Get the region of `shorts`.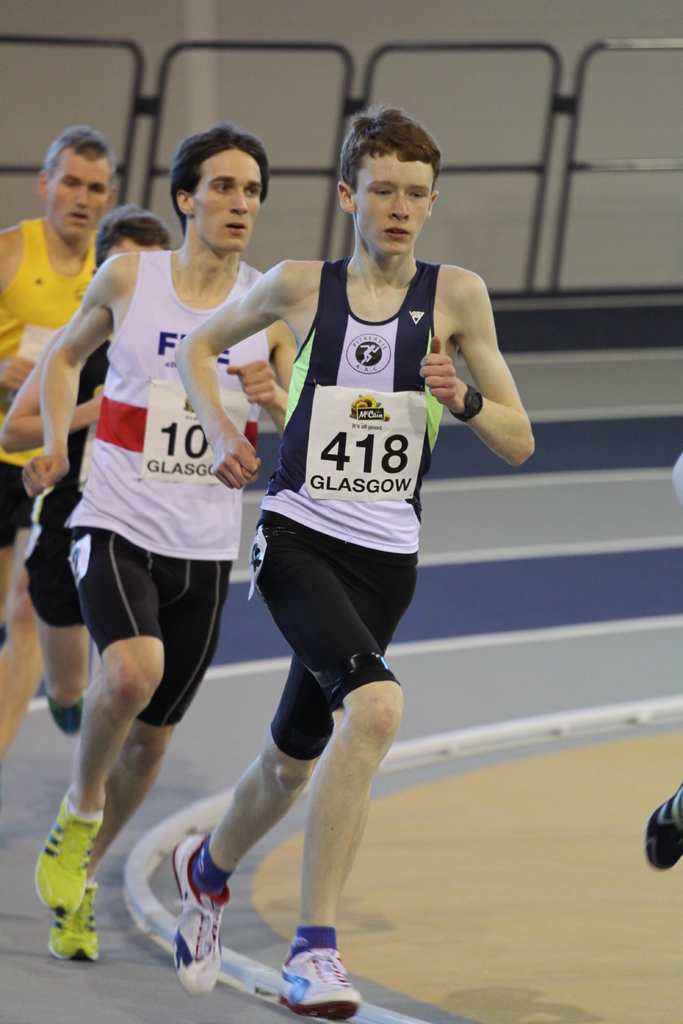
[247, 509, 419, 763].
